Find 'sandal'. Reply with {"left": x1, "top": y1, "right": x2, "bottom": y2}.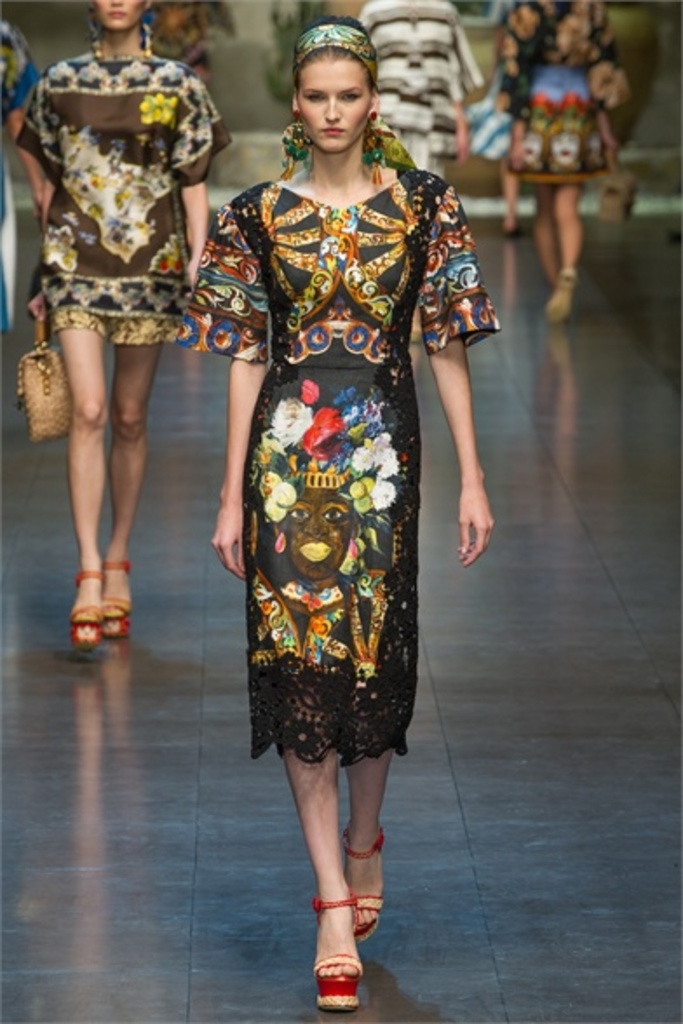
{"left": 336, "top": 825, "right": 385, "bottom": 942}.
